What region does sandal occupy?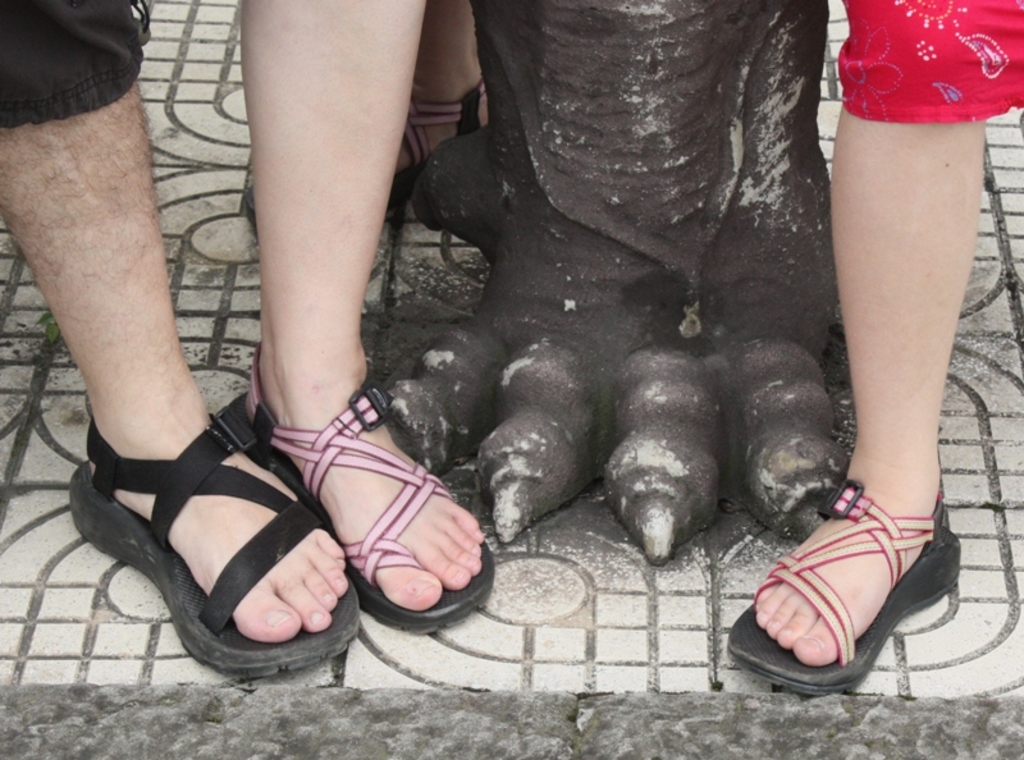
69:343:347:669.
